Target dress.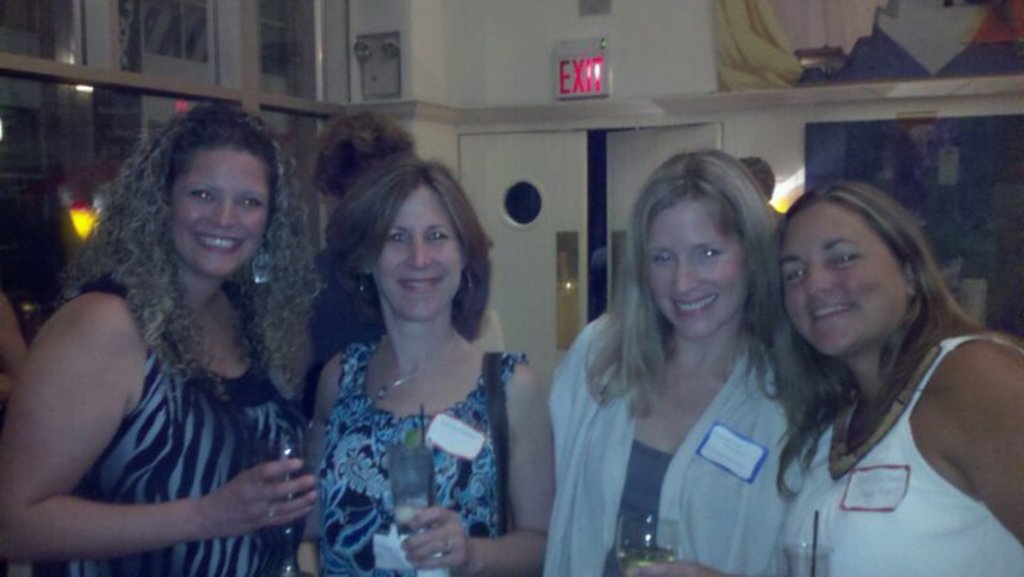
Target region: {"left": 314, "top": 343, "right": 532, "bottom": 576}.
